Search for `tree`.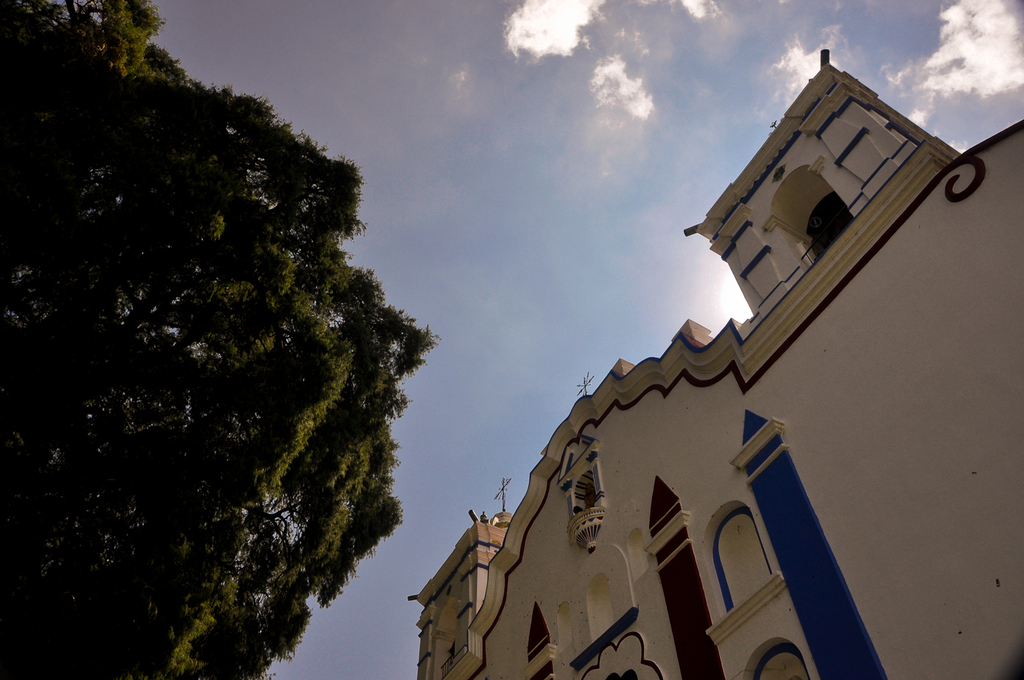
Found at bbox=[25, 41, 449, 647].
